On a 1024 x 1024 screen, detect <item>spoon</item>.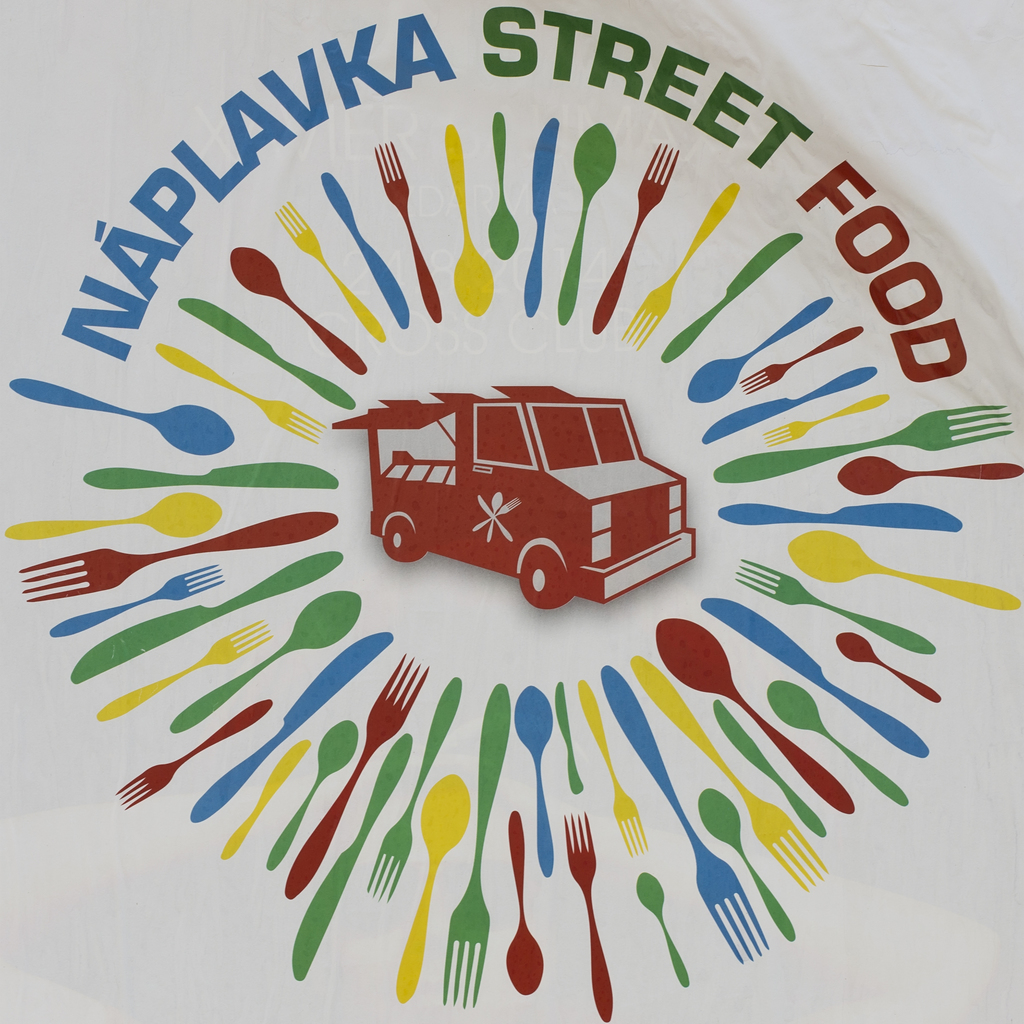
268:719:357:868.
